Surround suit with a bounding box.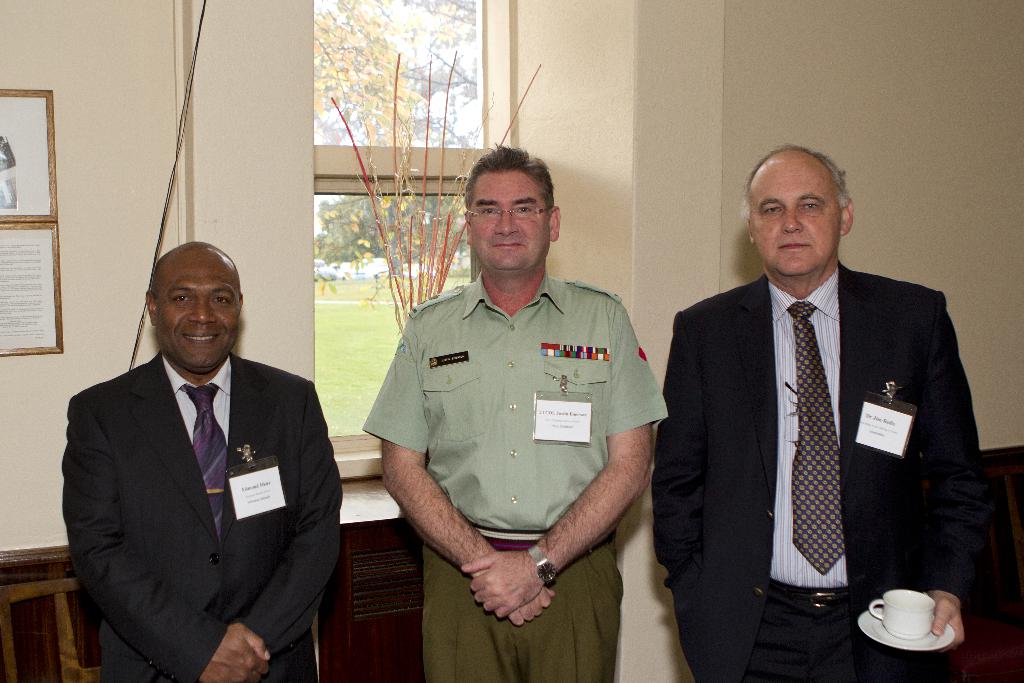
{"left": 653, "top": 252, "right": 990, "bottom": 682}.
